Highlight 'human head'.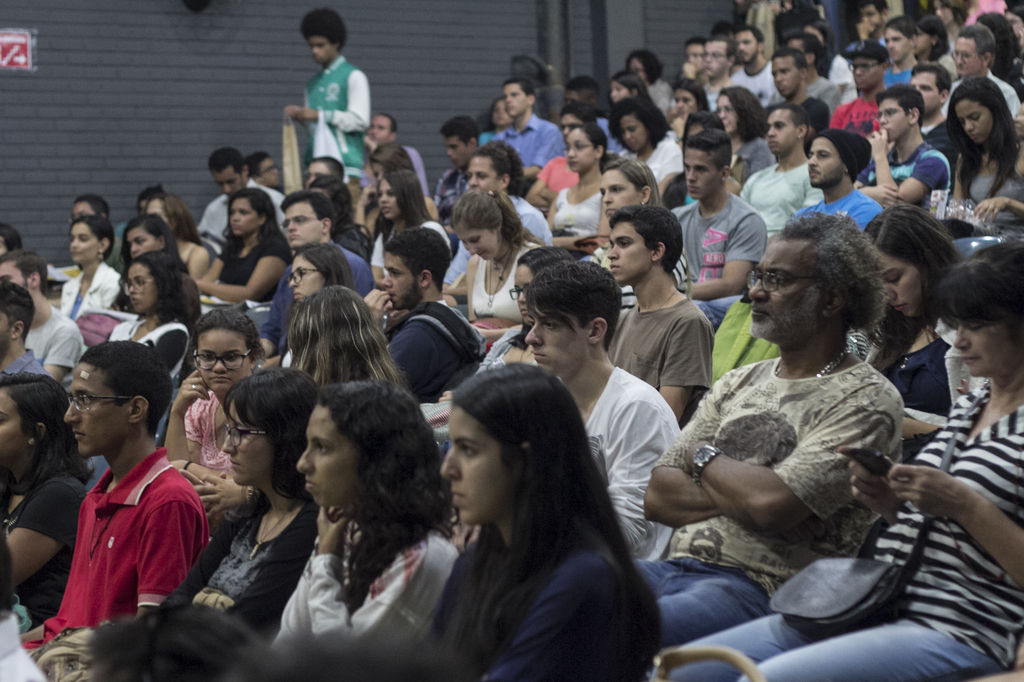
Highlighted region: {"x1": 680, "y1": 107, "x2": 725, "y2": 141}.
